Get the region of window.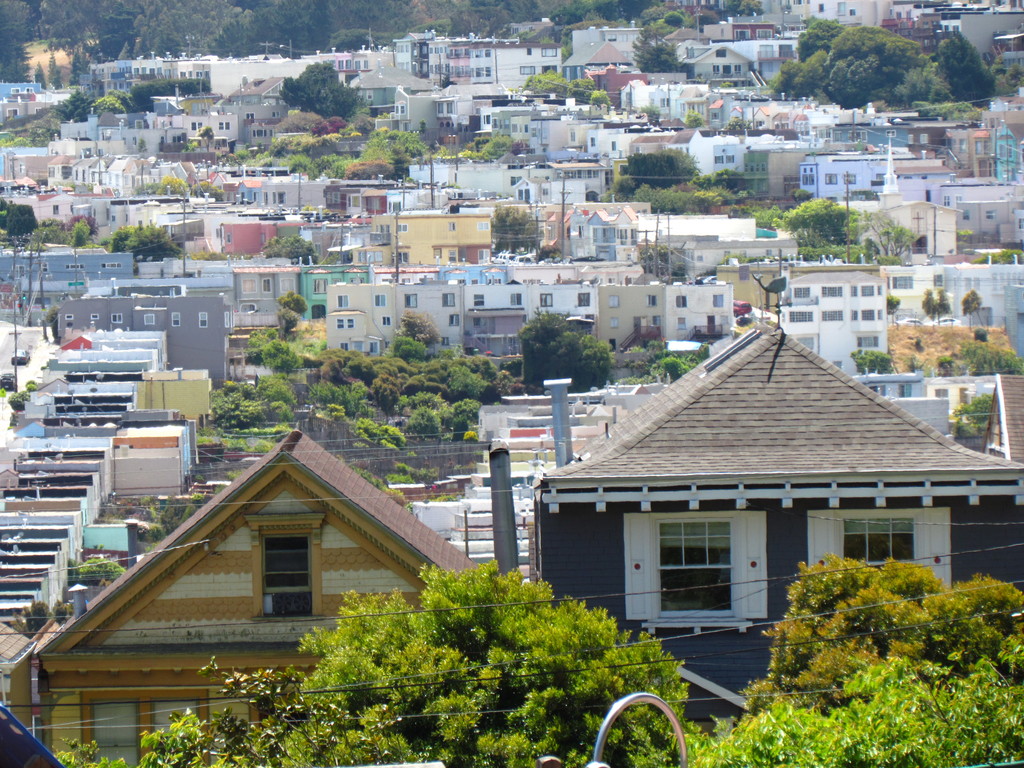
(313,276,327,295).
